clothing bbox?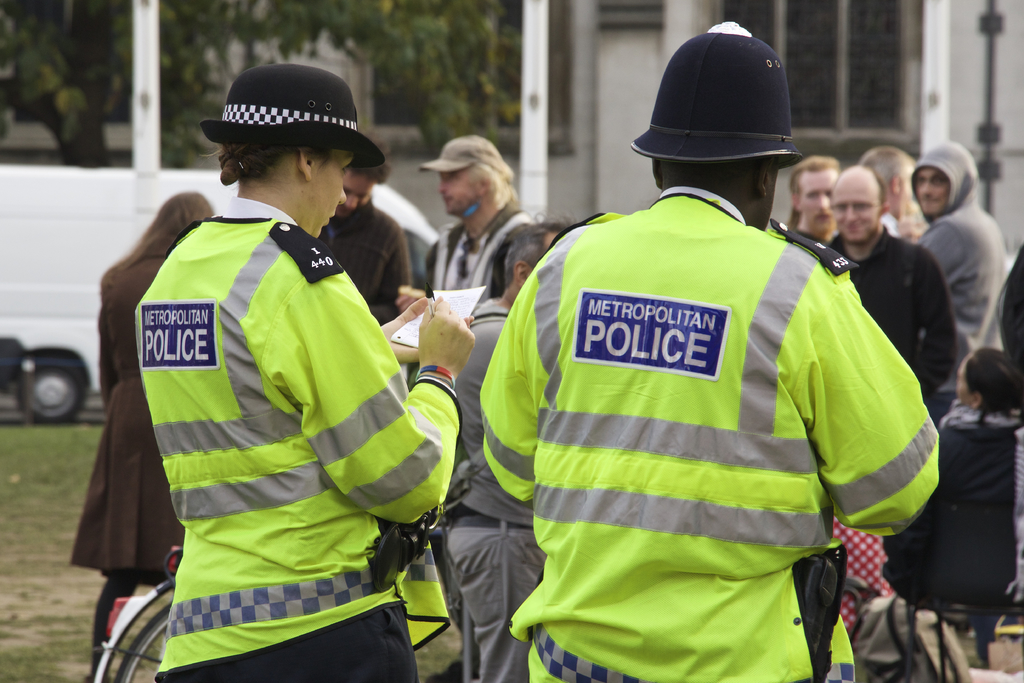
box(815, 235, 938, 393)
